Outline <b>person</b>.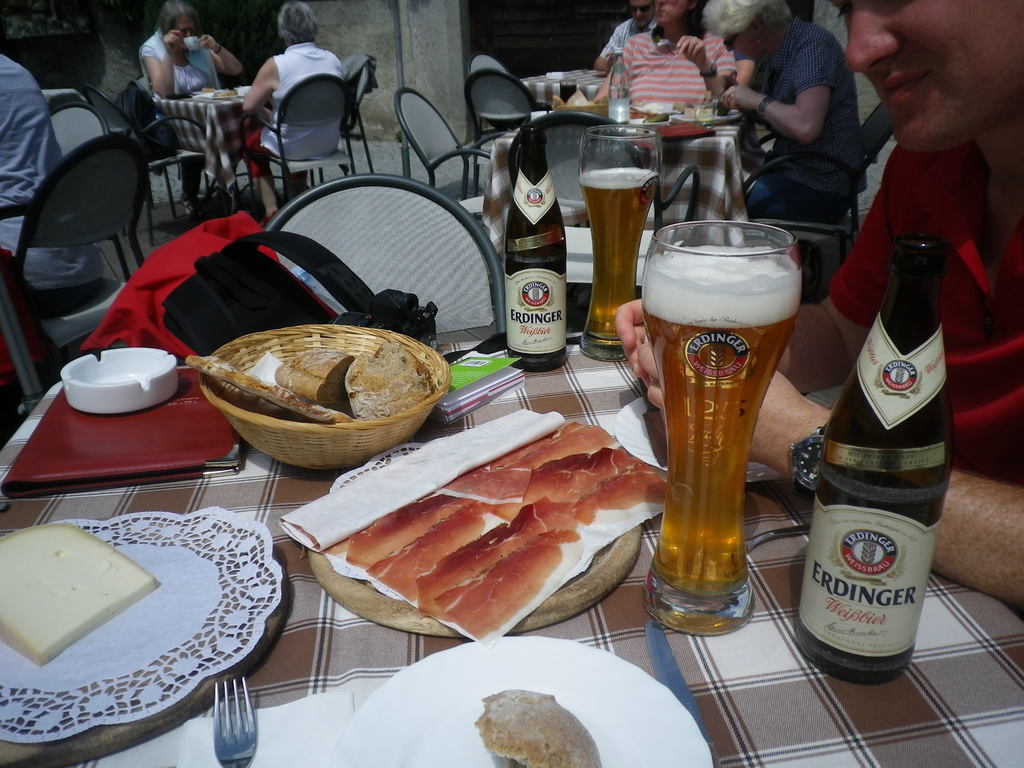
Outline: 227,34,367,187.
